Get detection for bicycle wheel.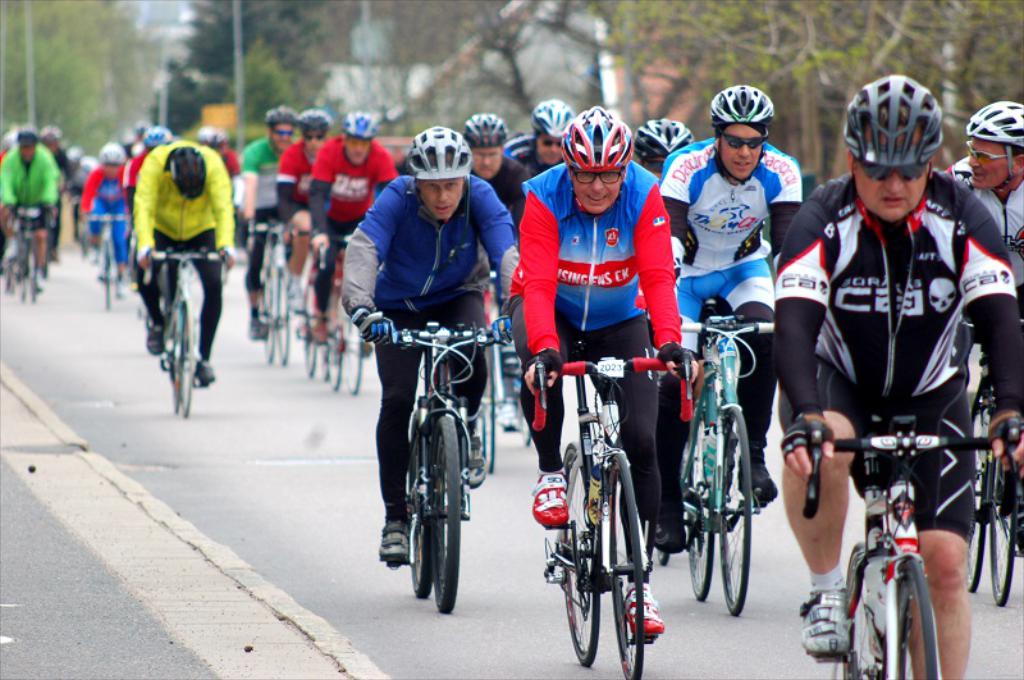
Detection: rect(24, 236, 38, 307).
